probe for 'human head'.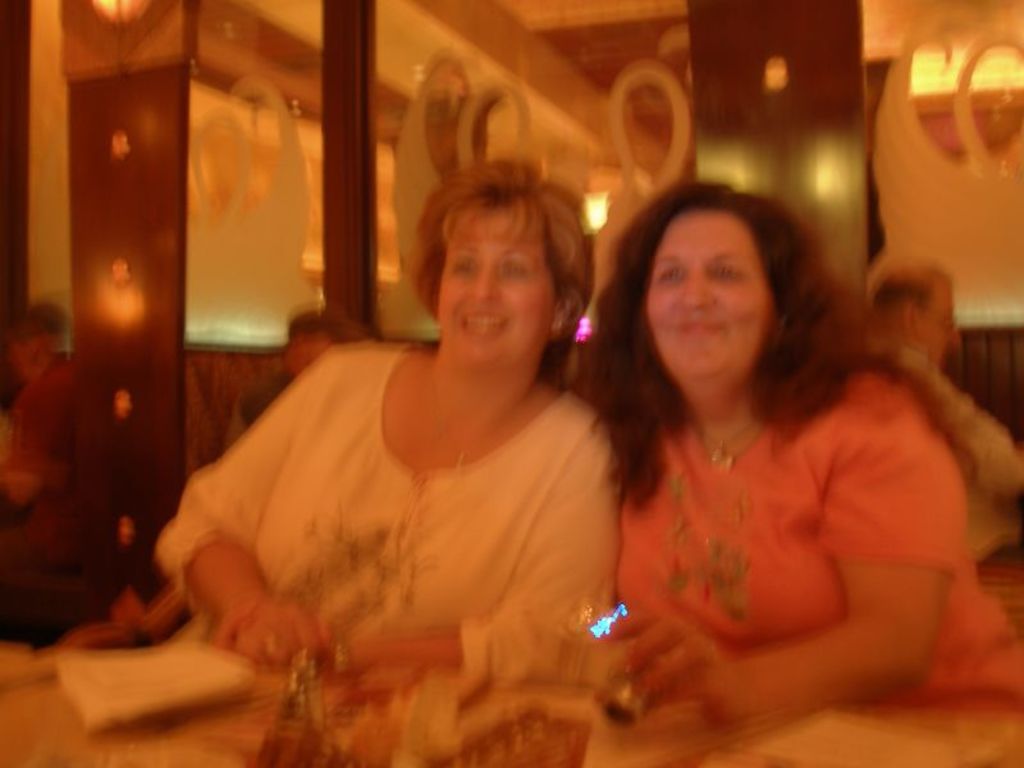
Probe result: (870,247,960,365).
